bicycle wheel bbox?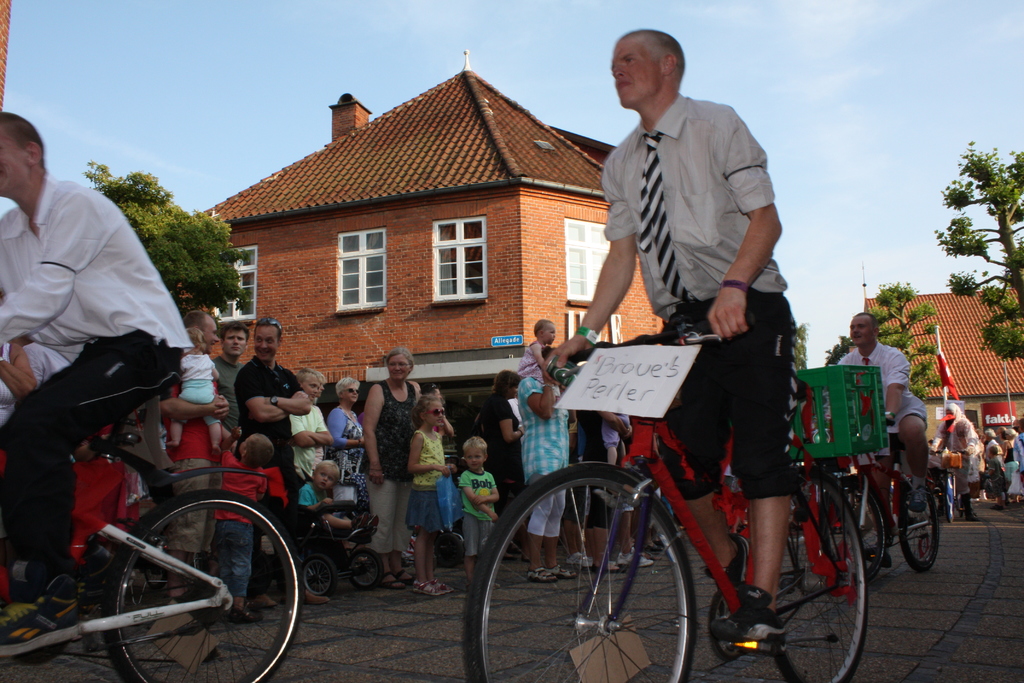
rect(788, 487, 885, 593)
